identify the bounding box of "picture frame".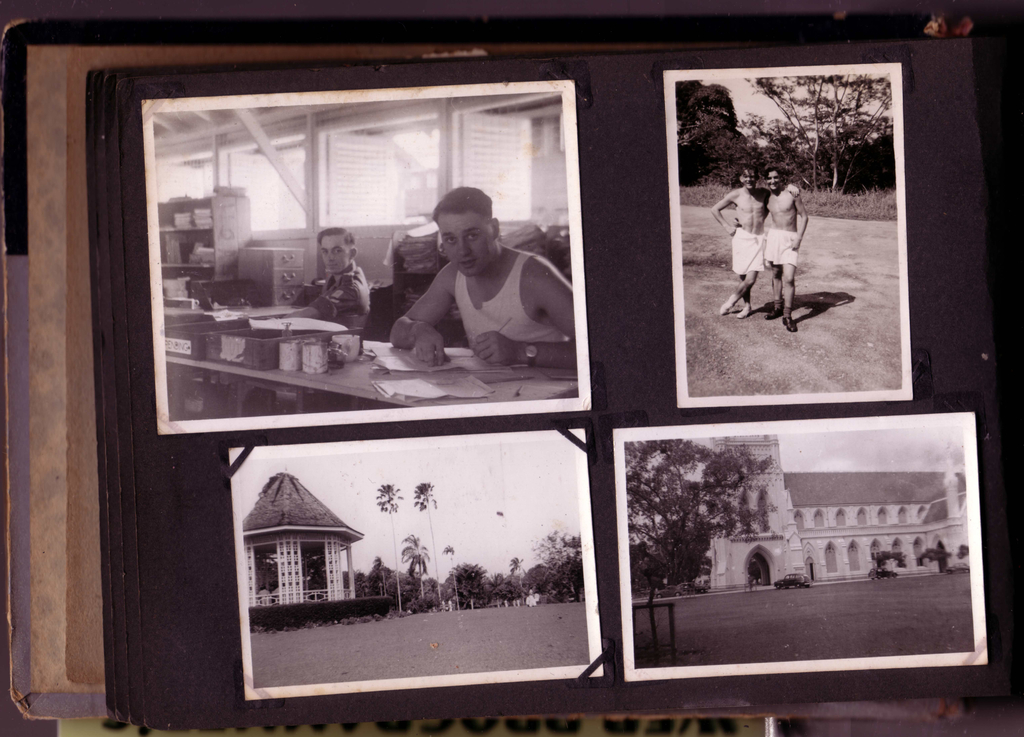
region(68, 15, 975, 656).
